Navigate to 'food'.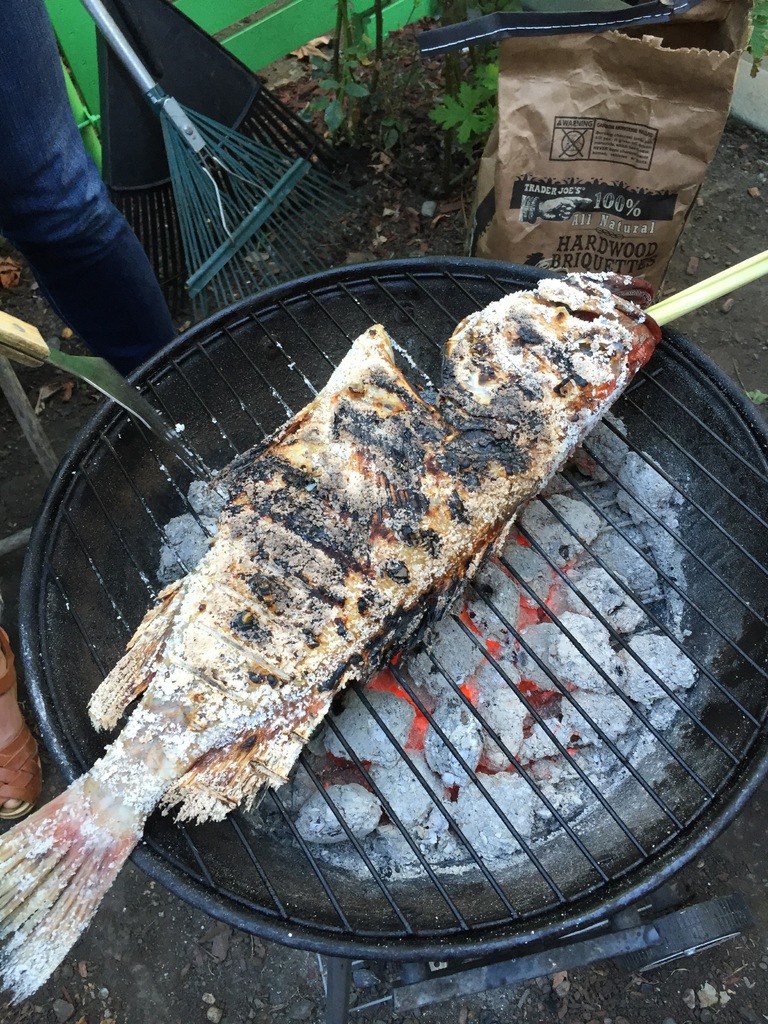
Navigation target: Rect(20, 255, 674, 858).
